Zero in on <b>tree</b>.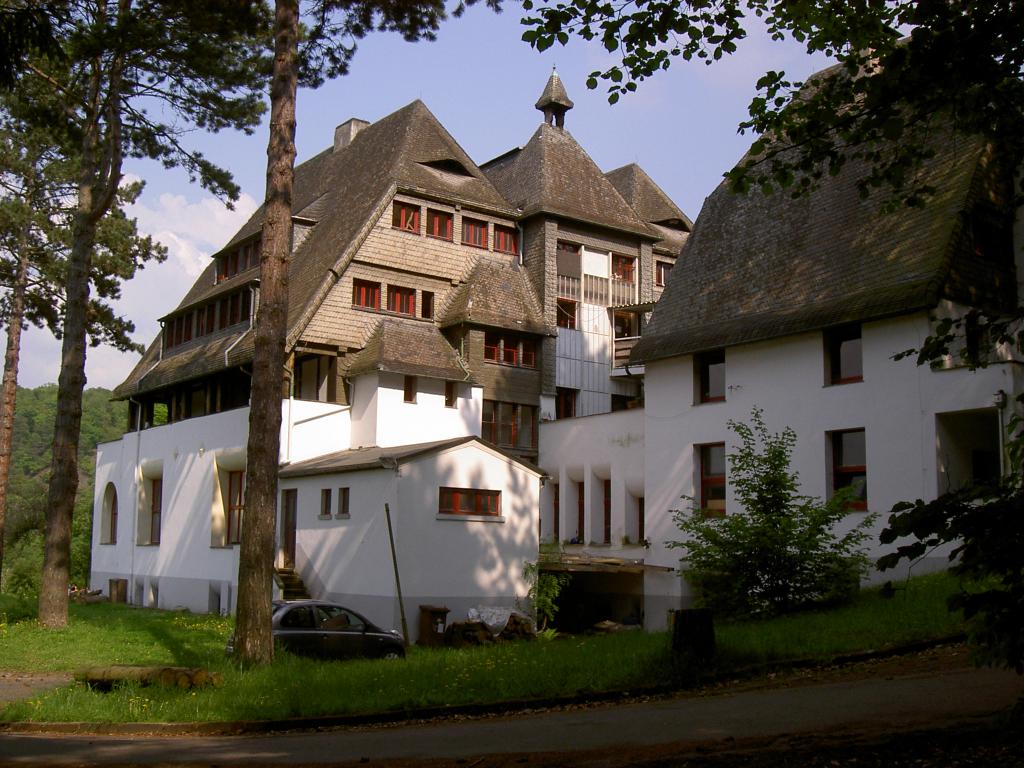
Zeroed in: [left=0, top=0, right=262, bottom=637].
